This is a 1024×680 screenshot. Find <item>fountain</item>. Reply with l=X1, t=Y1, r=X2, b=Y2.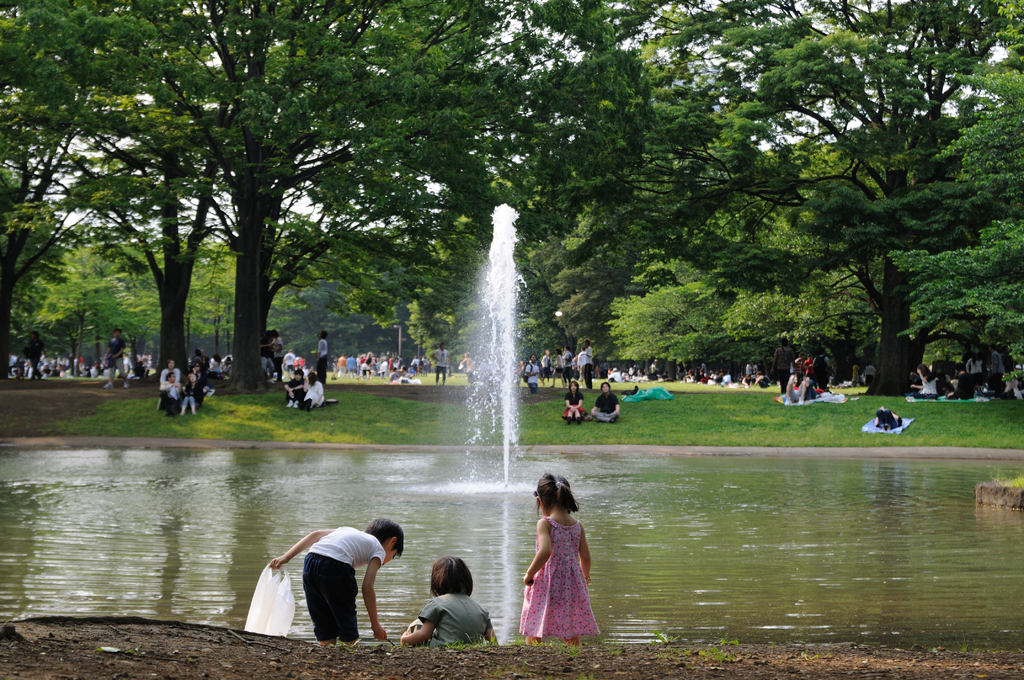
l=369, t=178, r=608, b=588.
